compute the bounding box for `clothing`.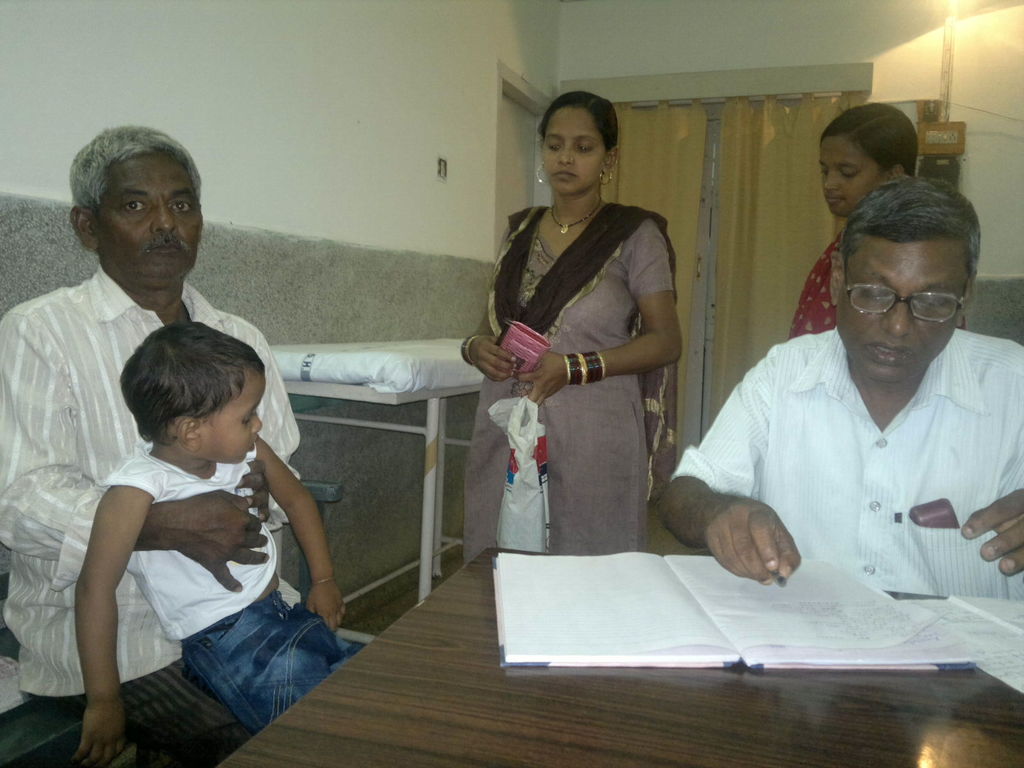
pyautogui.locateOnScreen(781, 218, 847, 343).
